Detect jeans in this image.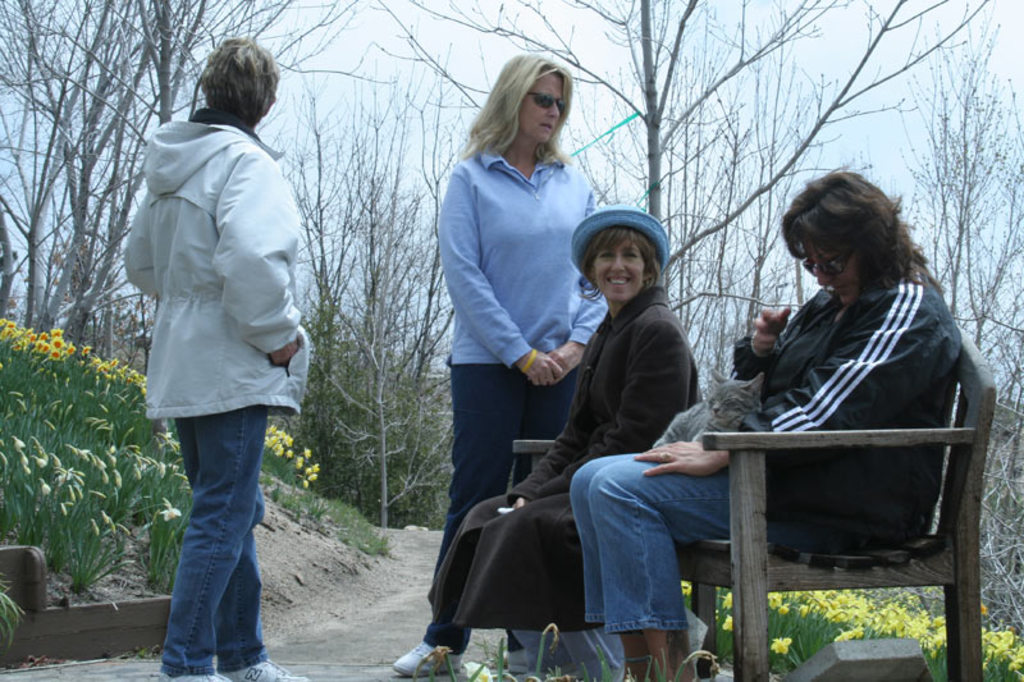
Detection: box=[431, 360, 579, 647].
